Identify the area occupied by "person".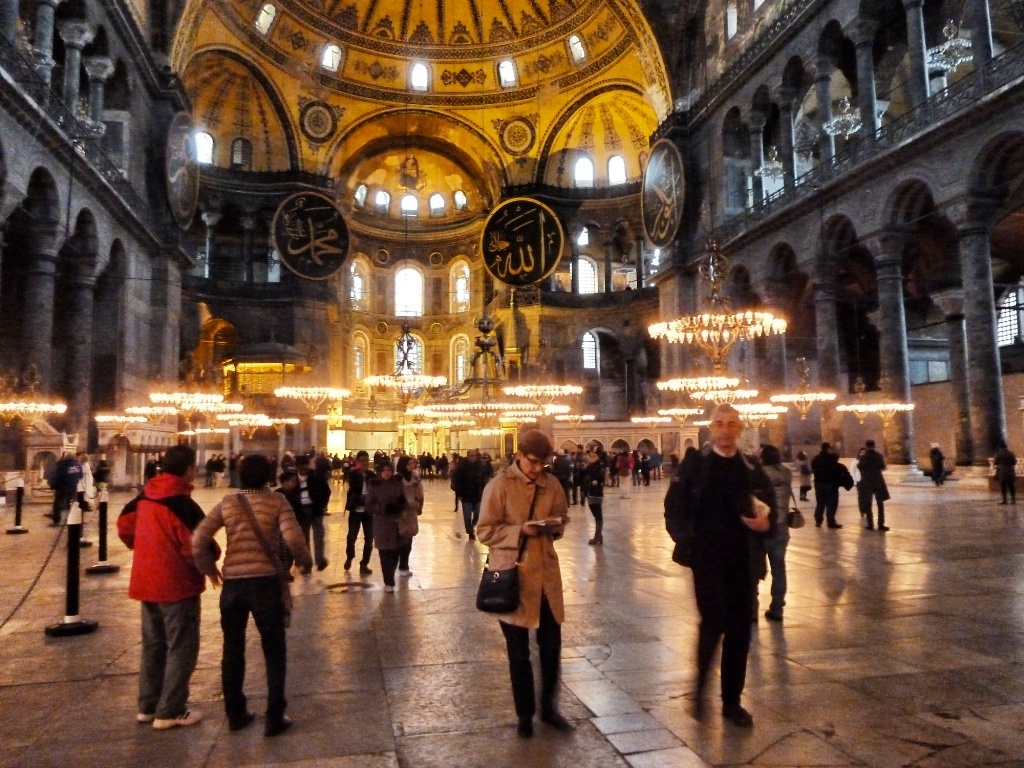
Area: <box>584,436,604,534</box>.
